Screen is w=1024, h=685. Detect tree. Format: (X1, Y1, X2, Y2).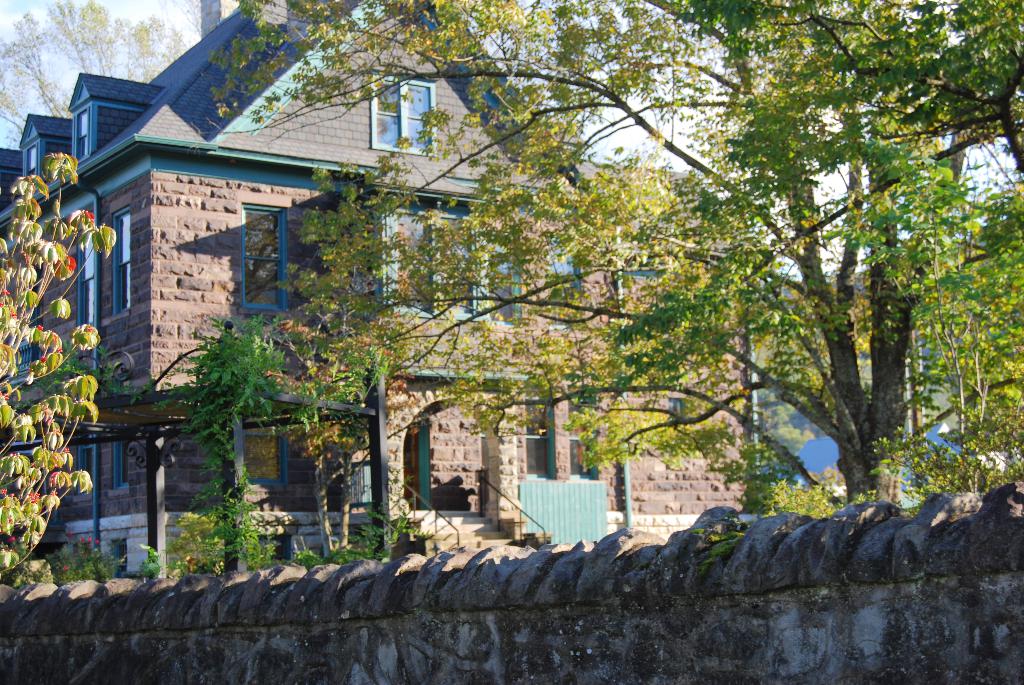
(207, 0, 1023, 505).
